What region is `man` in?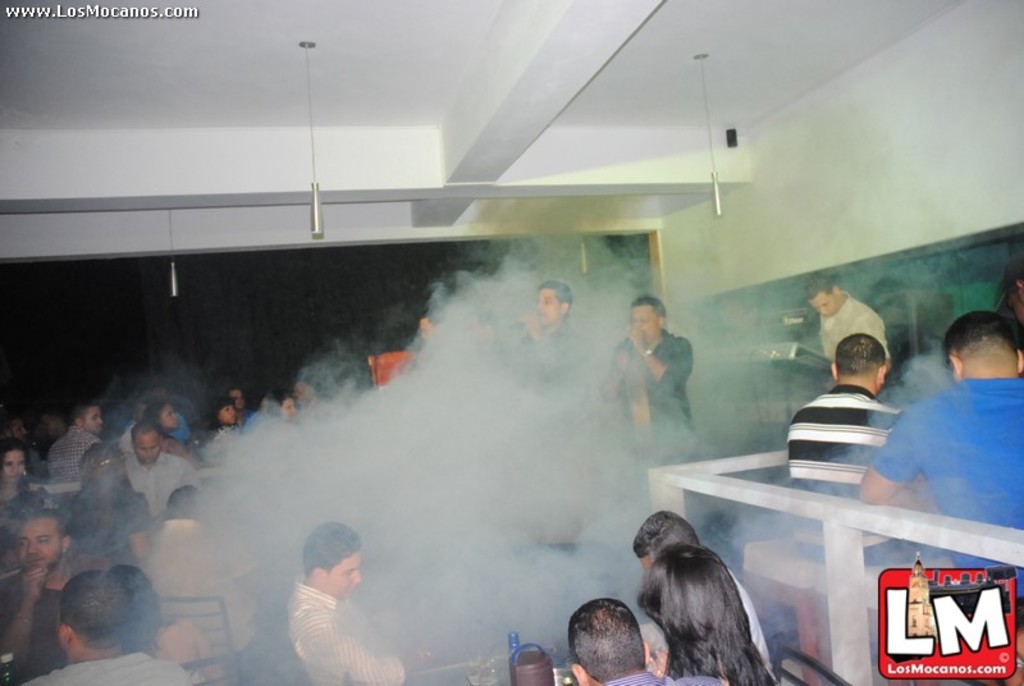
[x1=803, y1=274, x2=896, y2=381].
